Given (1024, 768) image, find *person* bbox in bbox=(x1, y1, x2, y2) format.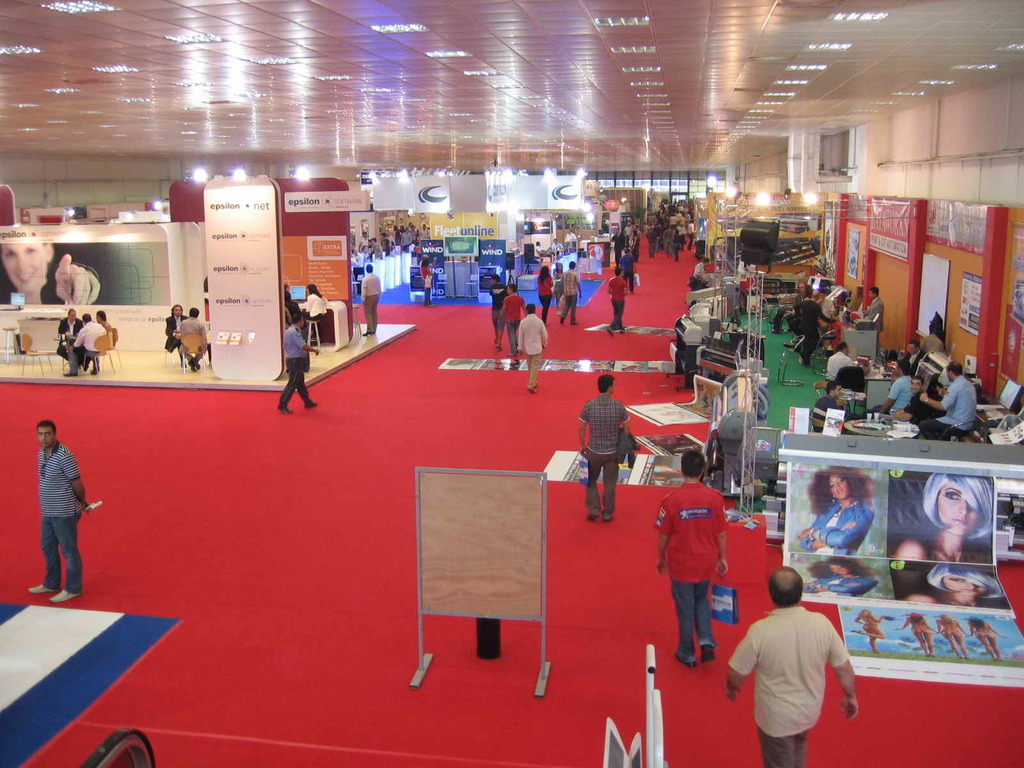
bbox=(605, 270, 628, 338).
